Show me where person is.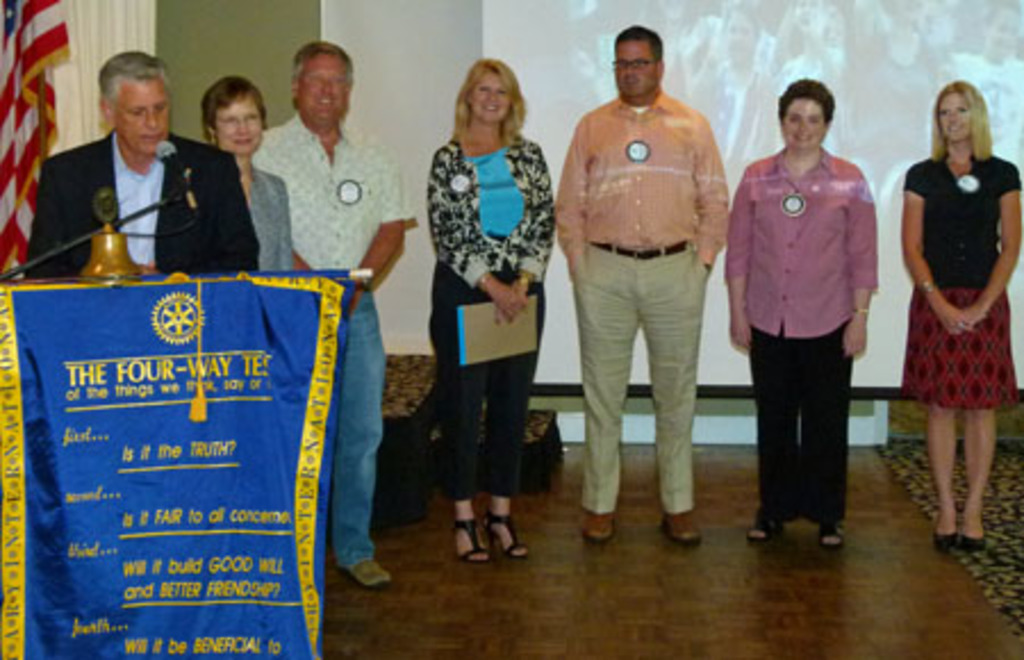
person is at 901, 80, 1022, 551.
